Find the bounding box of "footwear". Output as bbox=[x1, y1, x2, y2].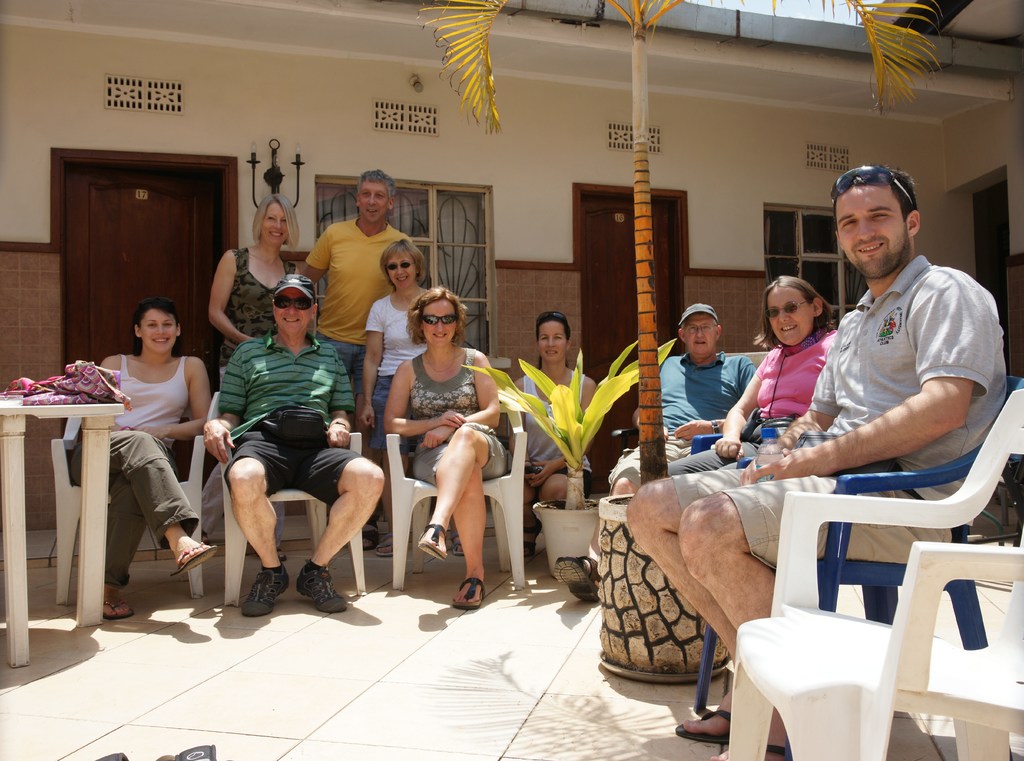
bbox=[456, 575, 495, 612].
